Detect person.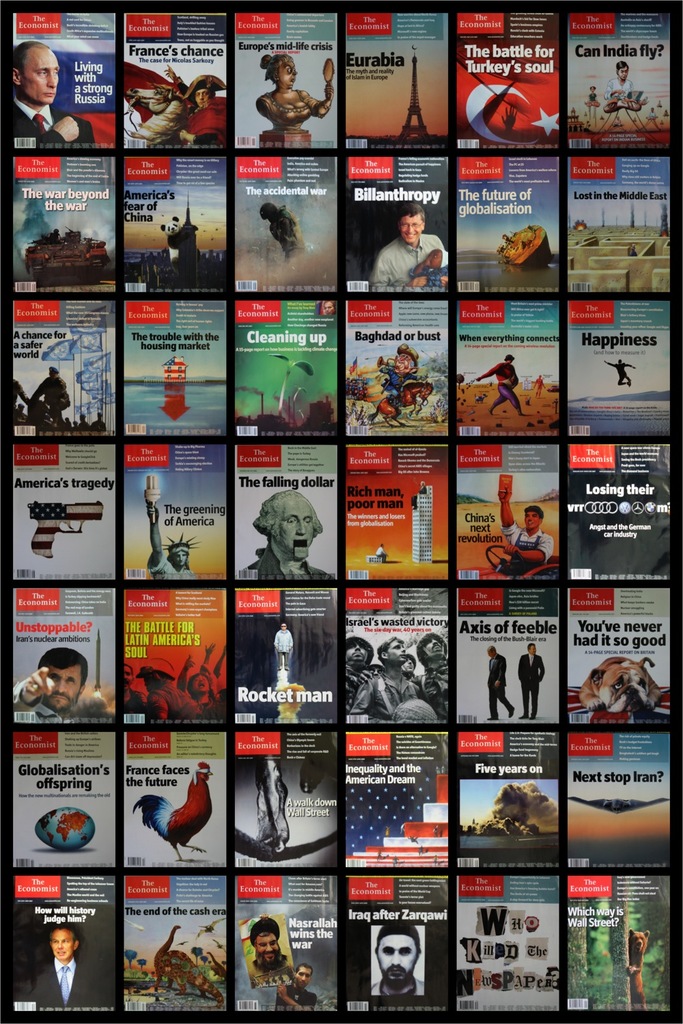
Detected at left=516, top=641, right=544, bottom=716.
